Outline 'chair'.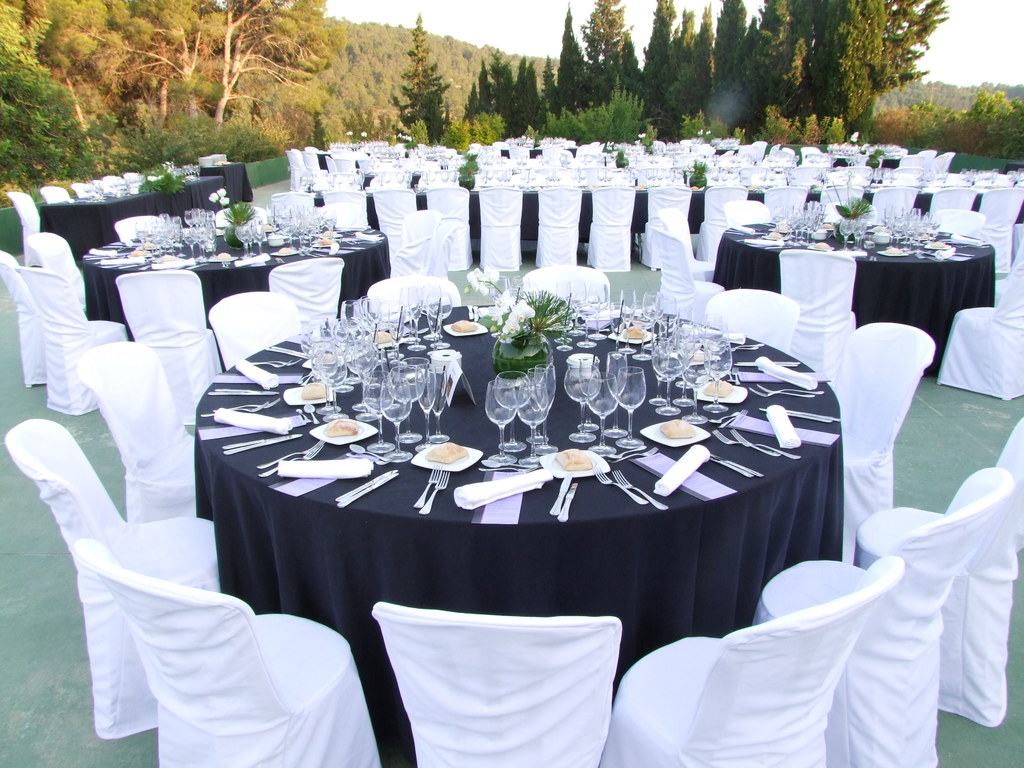
Outline: [x1=364, y1=270, x2=465, y2=318].
